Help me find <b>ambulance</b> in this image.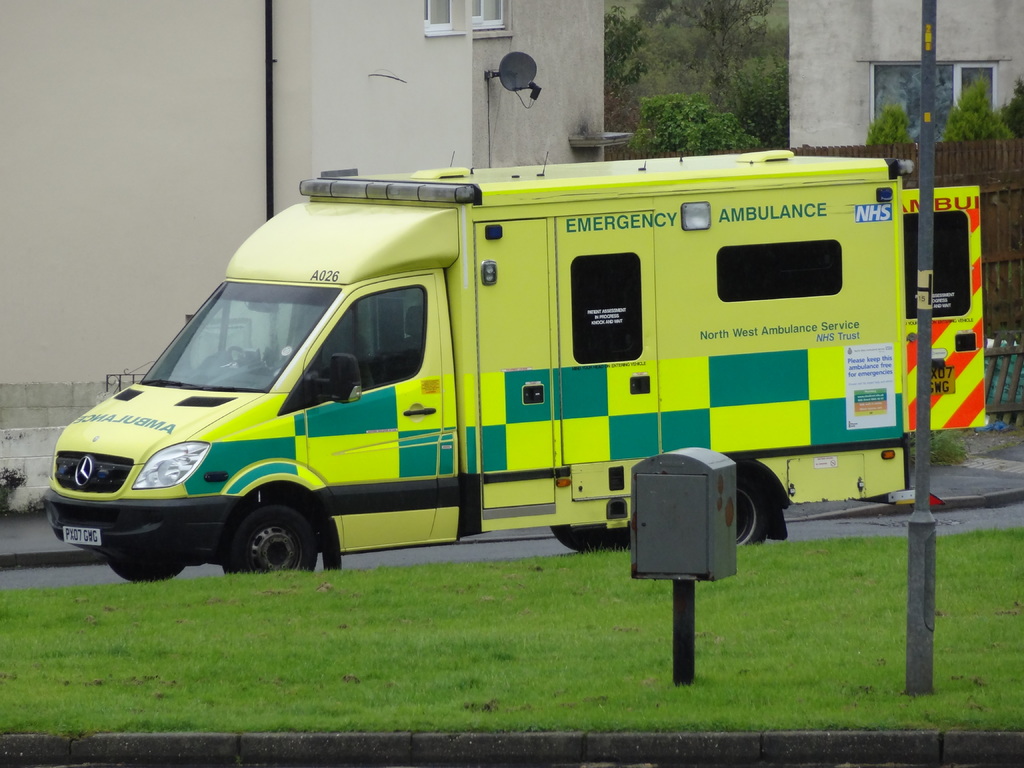
Found it: (45,149,993,580).
